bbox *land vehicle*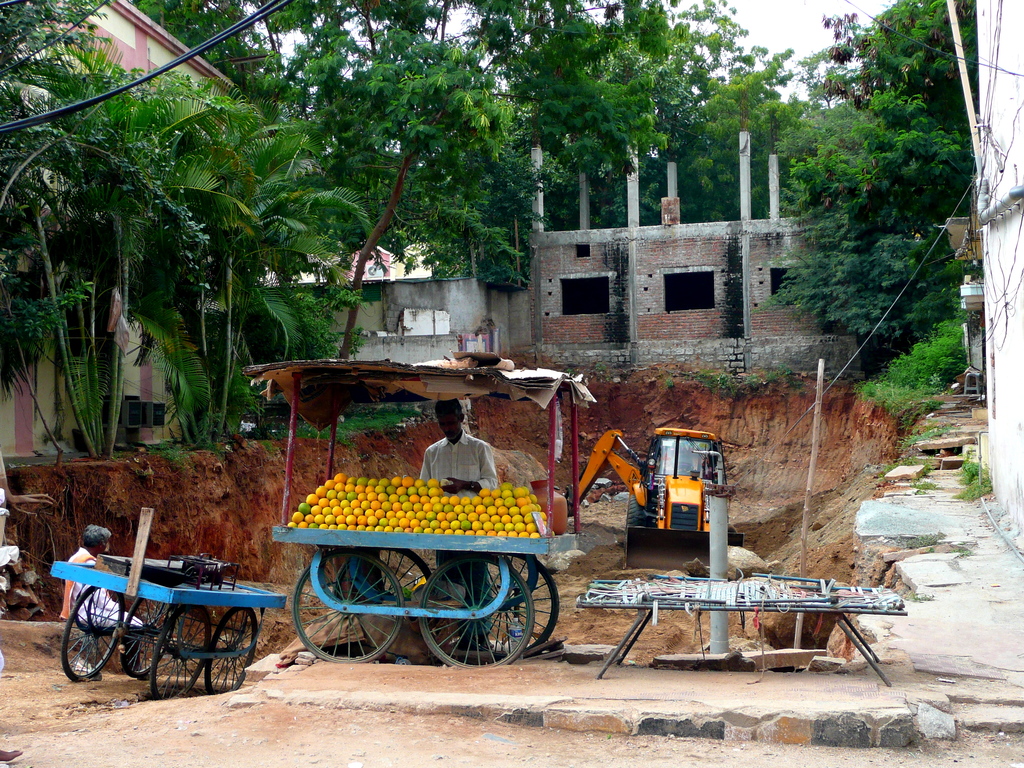
(609,434,758,563)
